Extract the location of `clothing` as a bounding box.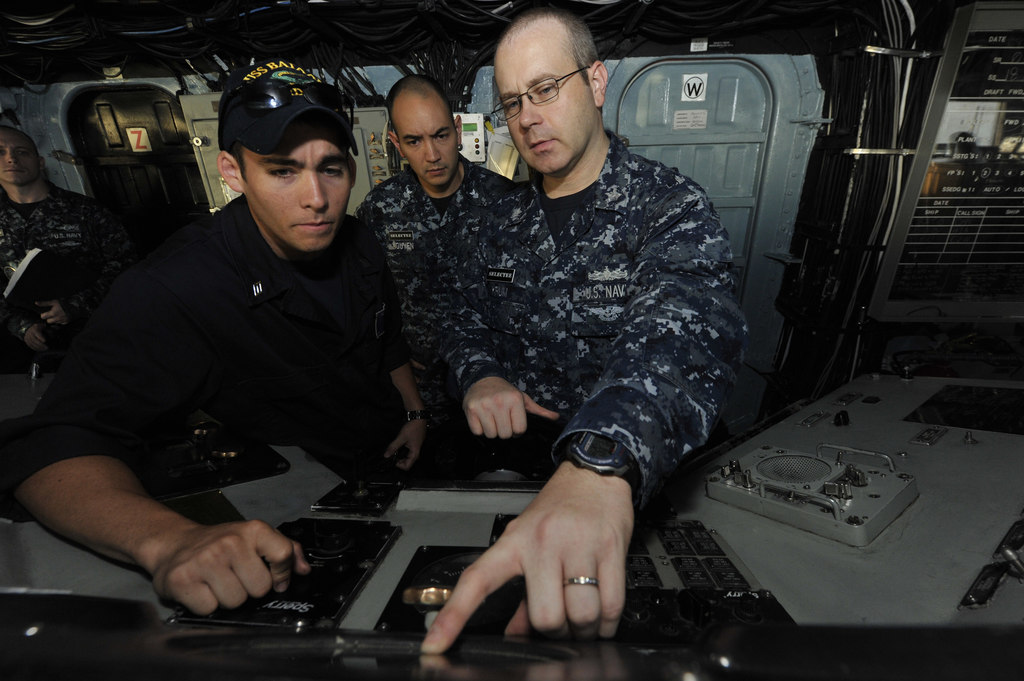
detection(0, 170, 117, 344).
